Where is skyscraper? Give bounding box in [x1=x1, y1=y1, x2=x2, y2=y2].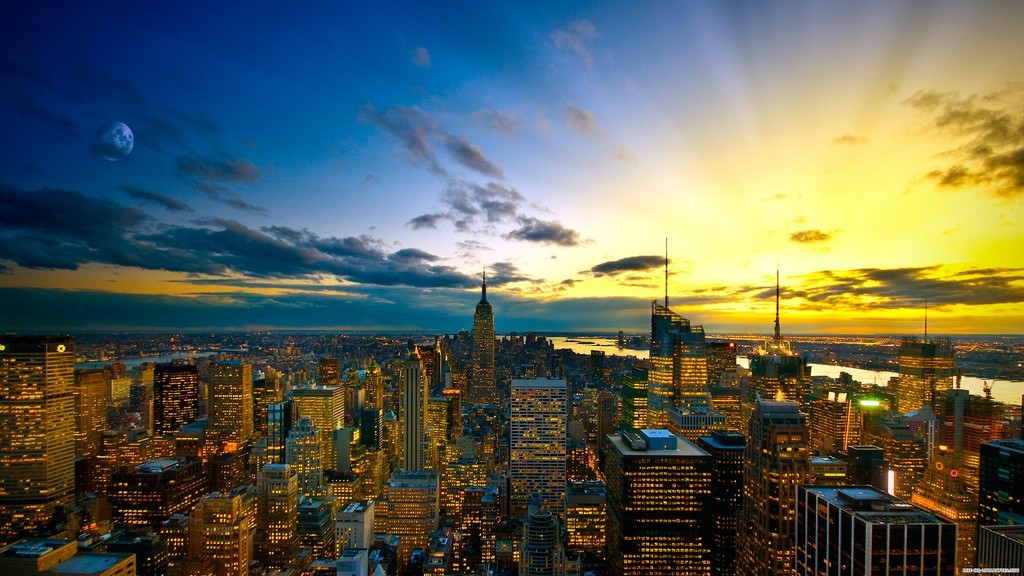
[x1=125, y1=459, x2=209, y2=573].
